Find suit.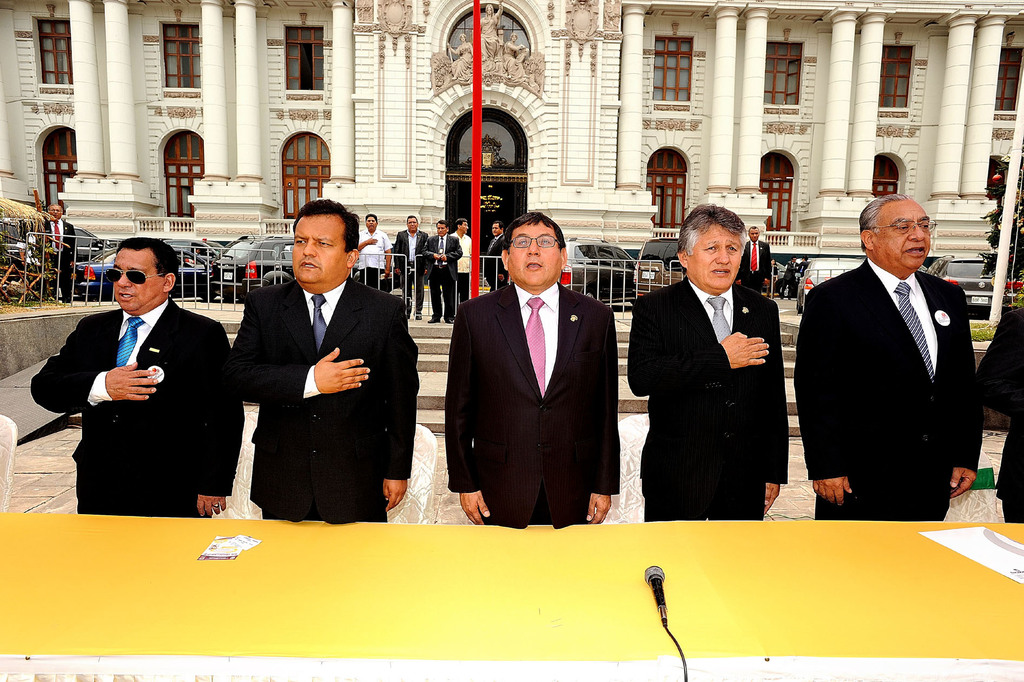
crop(31, 297, 241, 517).
